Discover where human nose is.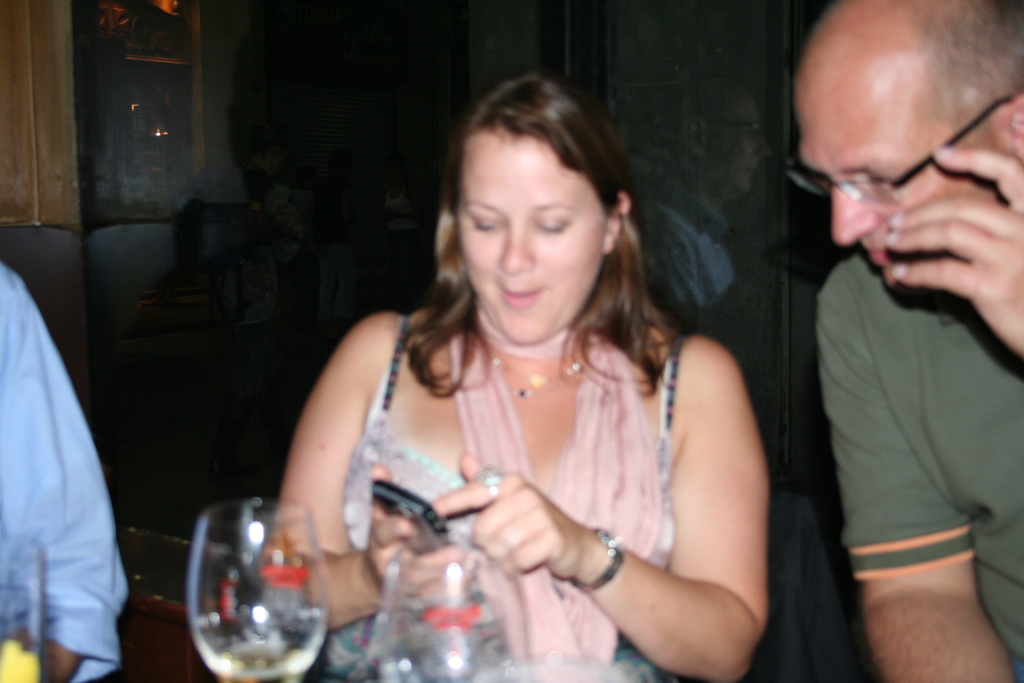
Discovered at BBox(829, 183, 881, 248).
